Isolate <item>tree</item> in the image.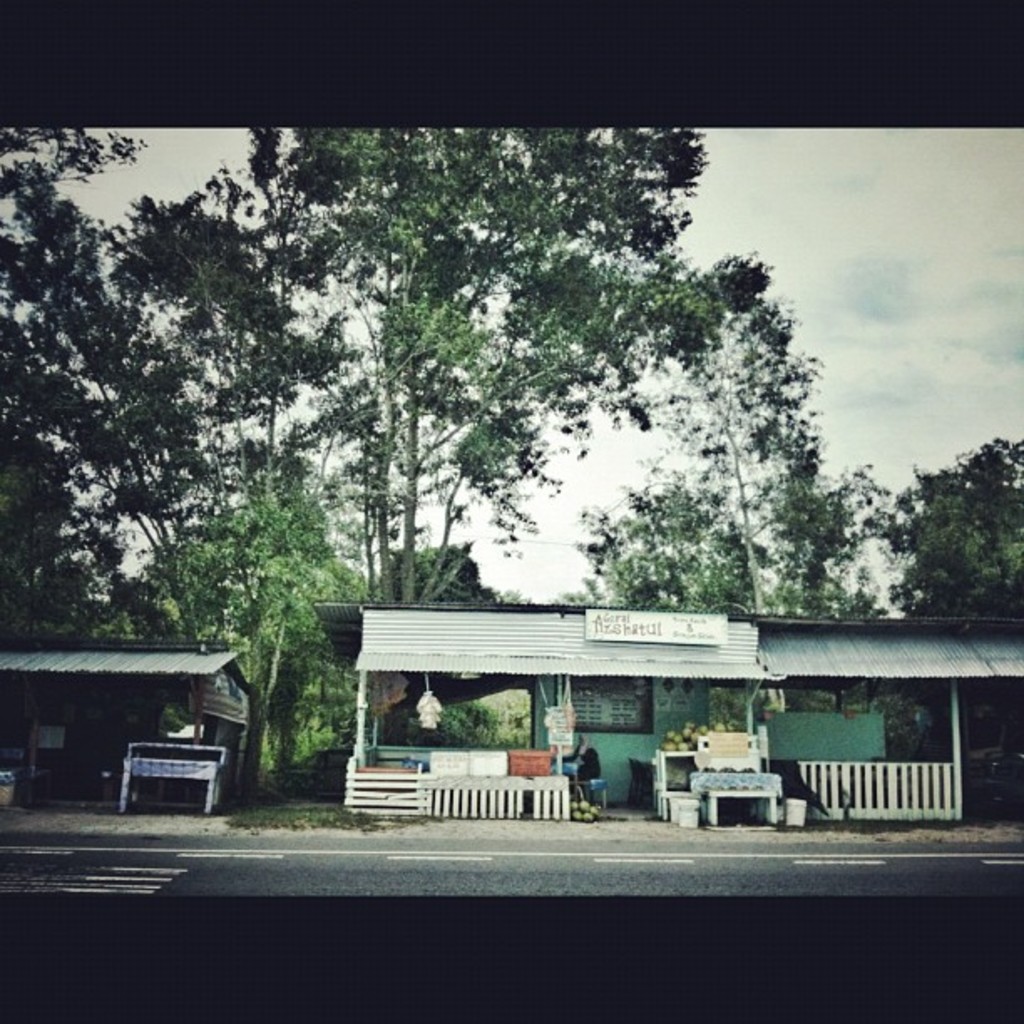
Isolated region: pyautogui.locateOnScreen(689, 305, 865, 616).
